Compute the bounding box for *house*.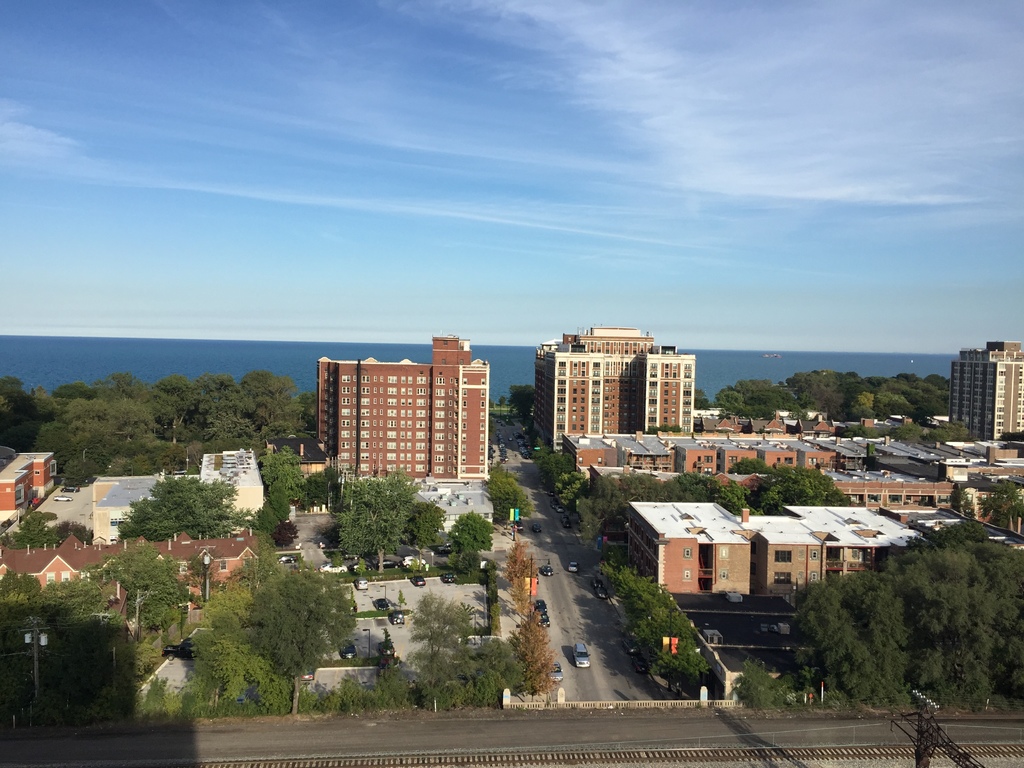
158, 535, 198, 593.
